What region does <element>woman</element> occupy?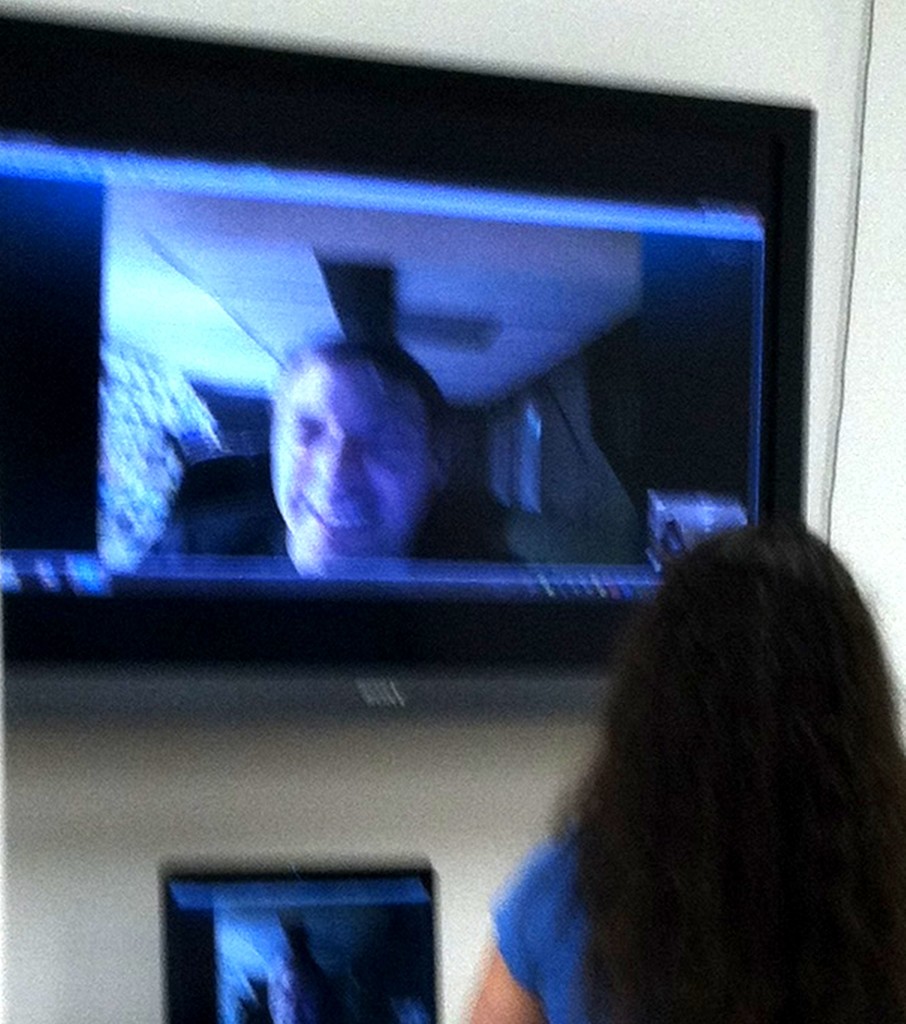
[x1=464, y1=490, x2=903, y2=1023].
